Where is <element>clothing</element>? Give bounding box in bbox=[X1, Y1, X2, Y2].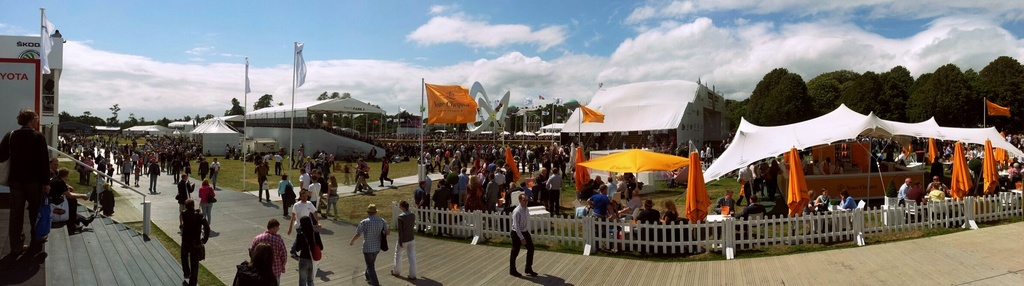
bbox=[895, 184, 912, 201].
